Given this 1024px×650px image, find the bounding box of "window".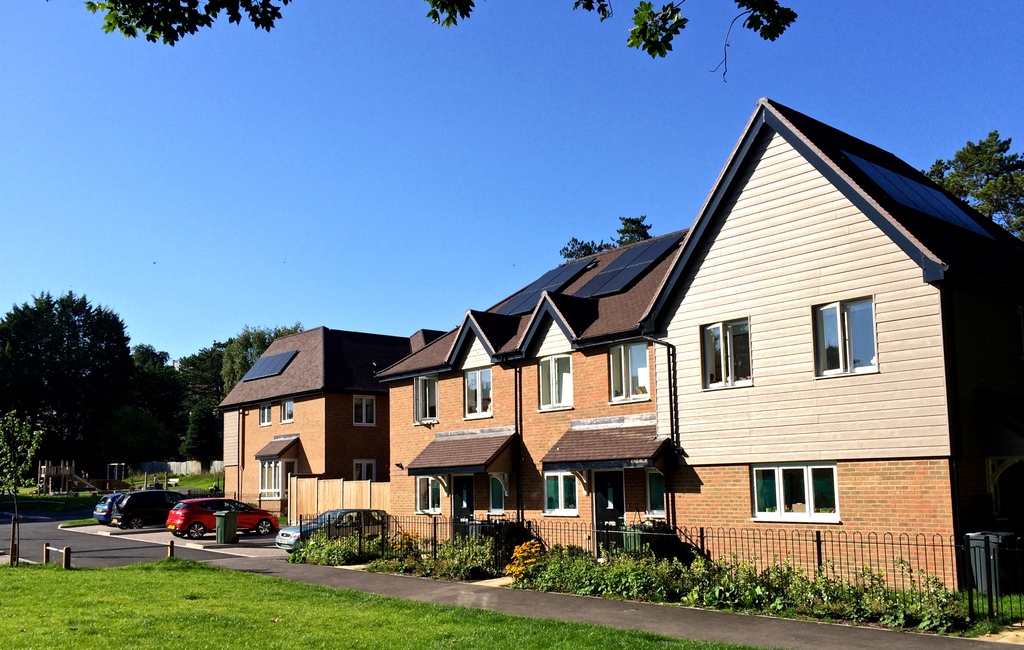
815:293:880:377.
